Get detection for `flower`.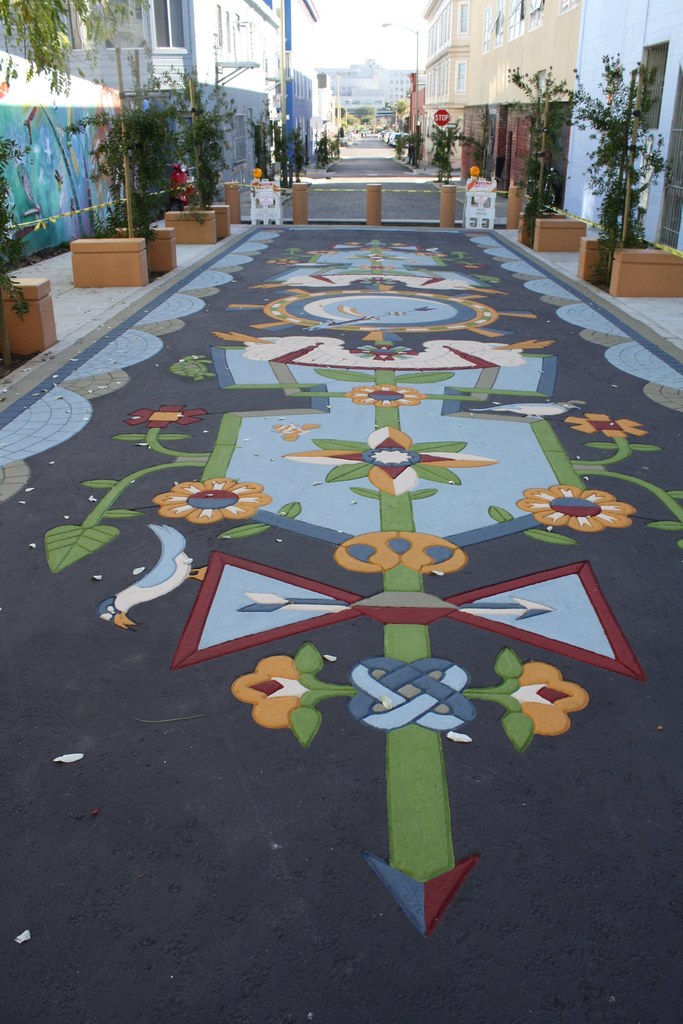
Detection: (left=518, top=481, right=639, bottom=532).
